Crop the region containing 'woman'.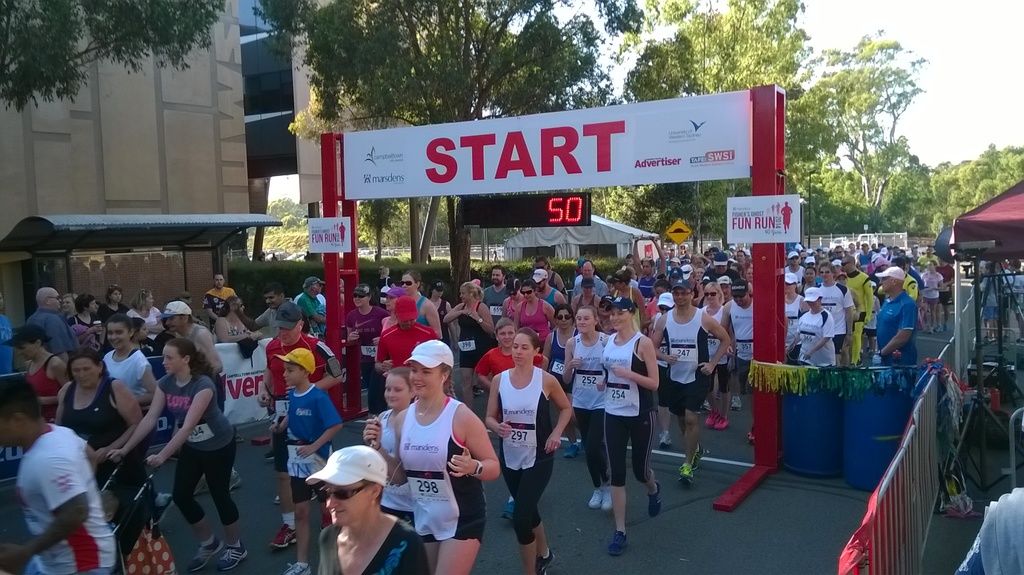
Crop region: [560,310,610,517].
